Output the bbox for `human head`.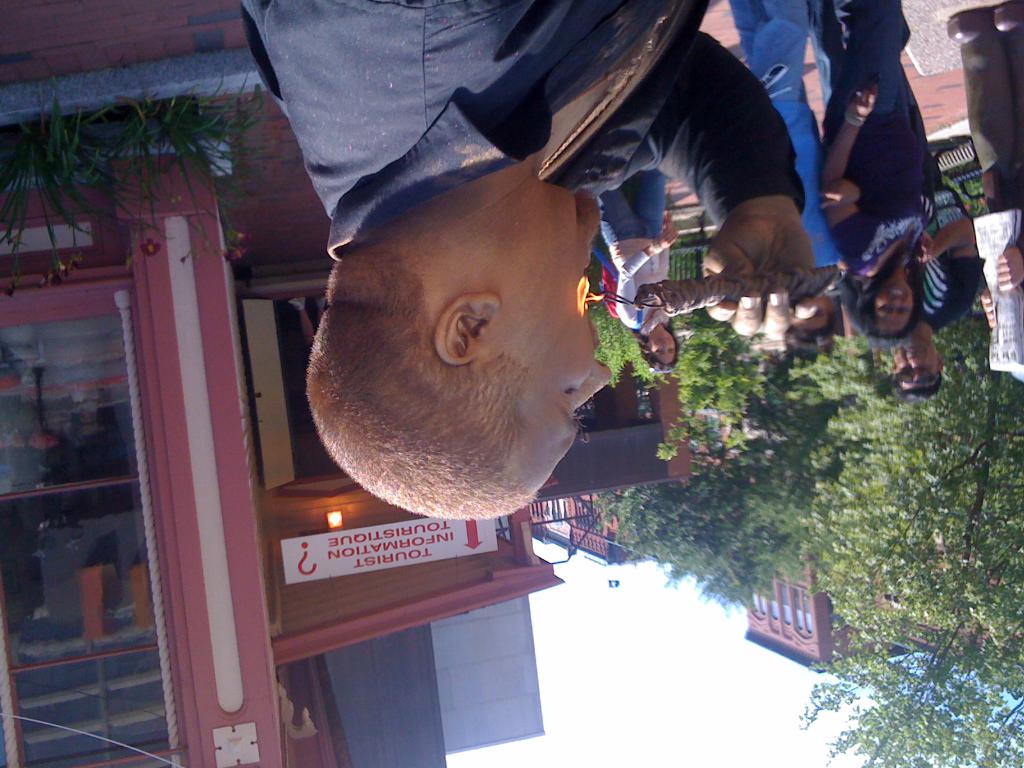
bbox=(647, 326, 678, 371).
